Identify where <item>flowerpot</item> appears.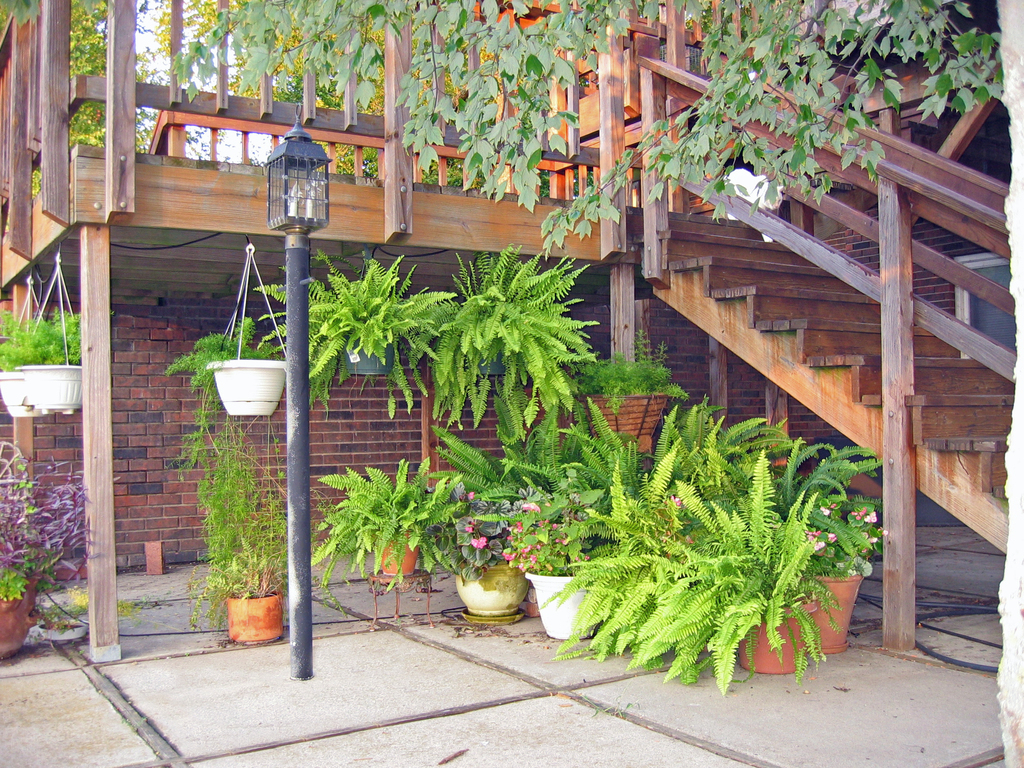
Appears at 465 346 510 376.
